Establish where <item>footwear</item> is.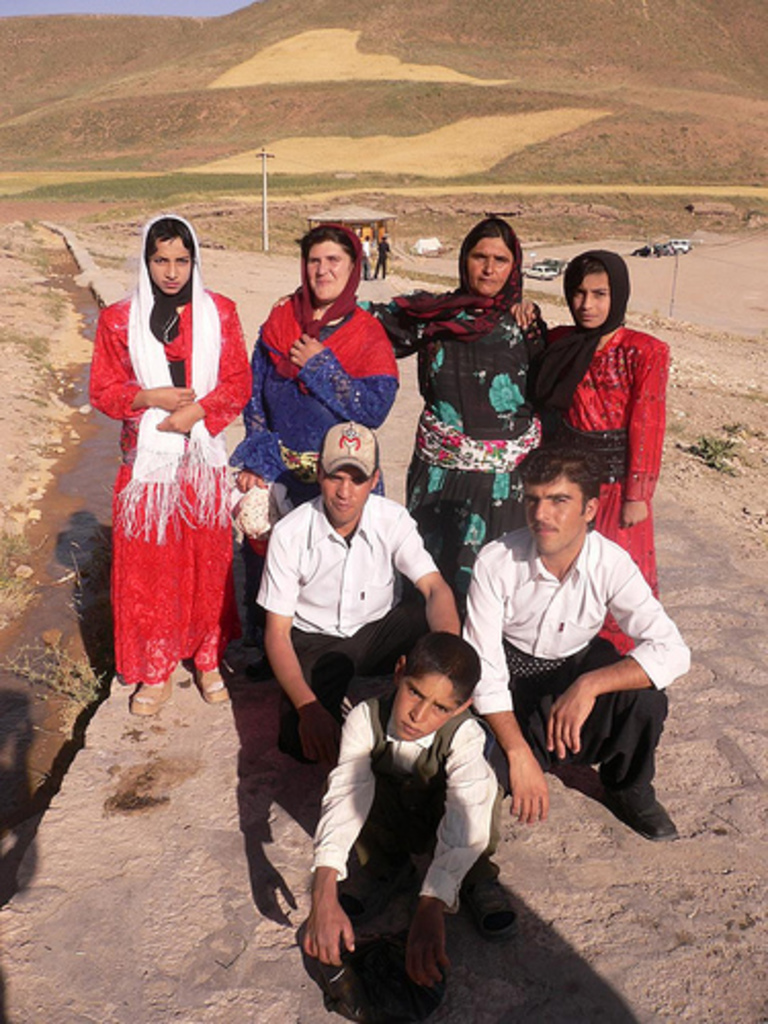
Established at left=135, top=682, right=168, bottom=715.
